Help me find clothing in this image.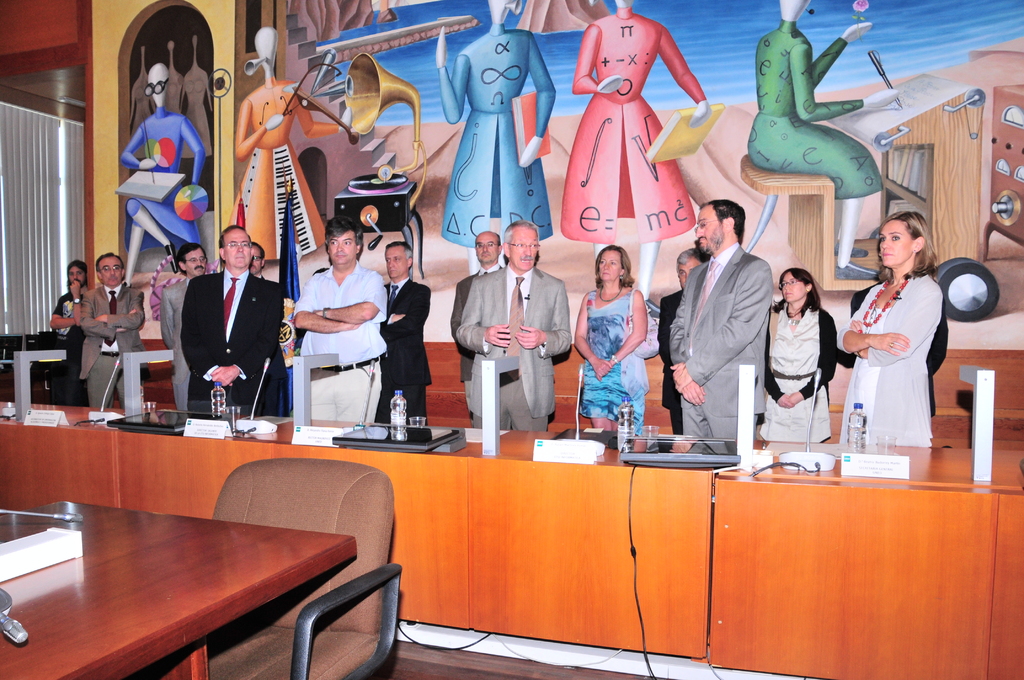
Found it: l=80, t=279, r=147, b=405.
